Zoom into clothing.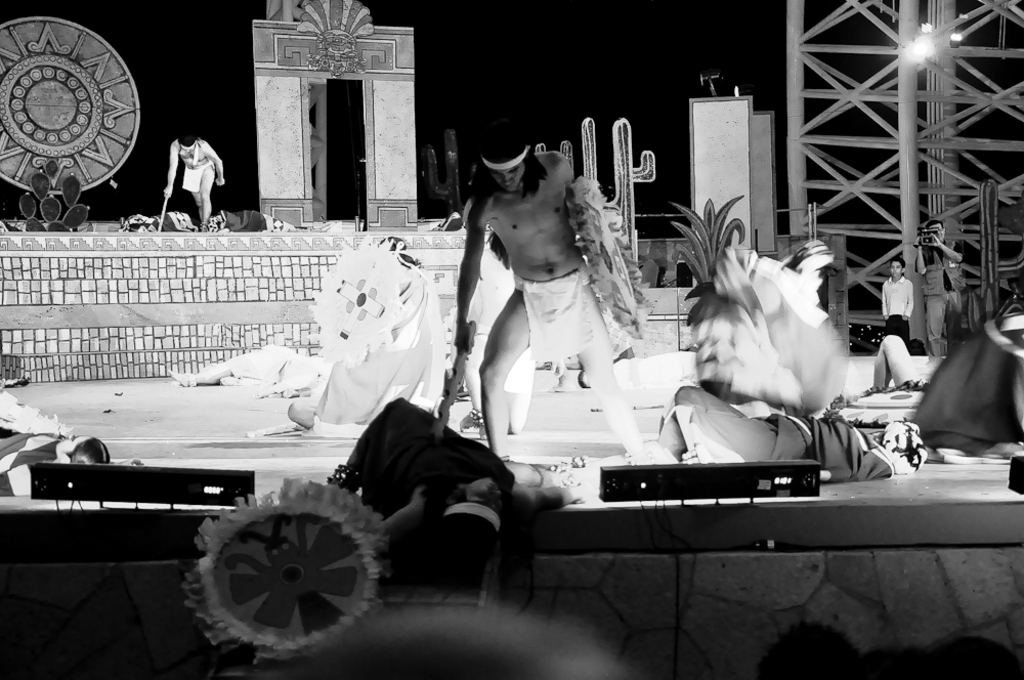
Zoom target: x1=915 y1=298 x2=1021 y2=469.
